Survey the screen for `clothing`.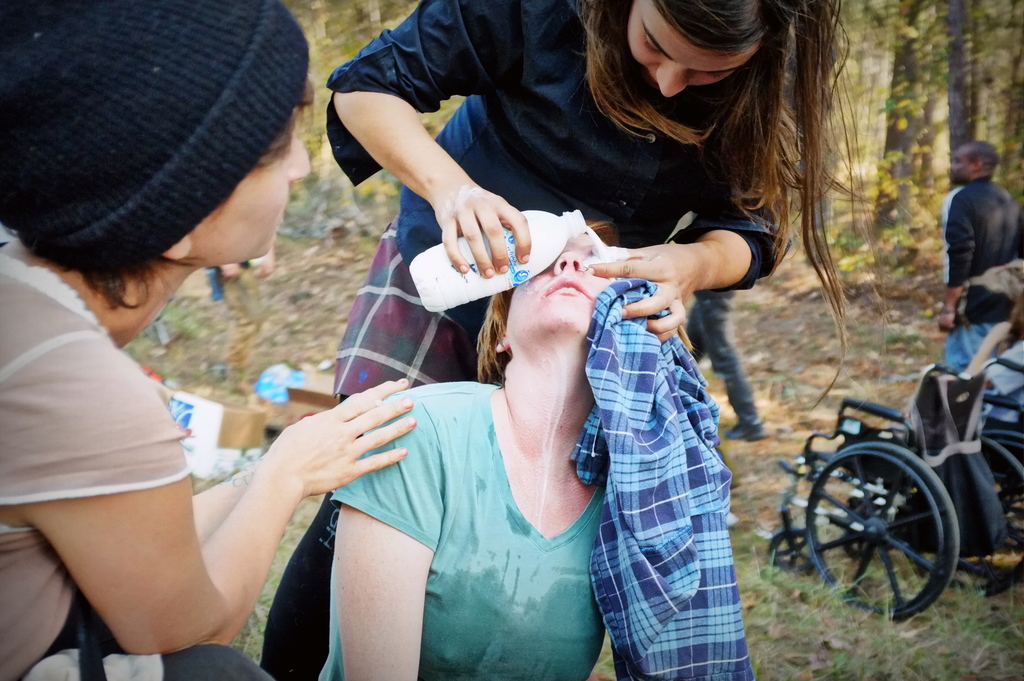
Survey found: [0, 257, 287, 680].
